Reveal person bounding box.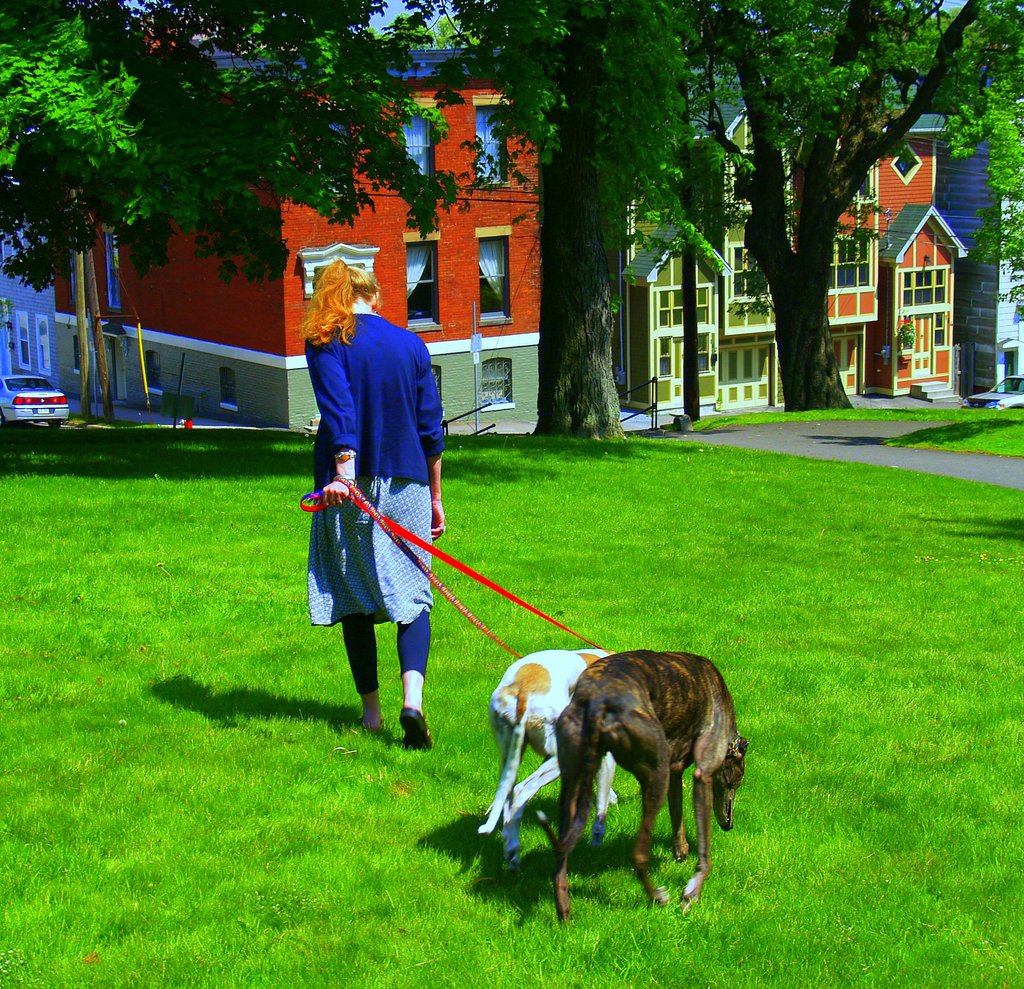
Revealed: bbox(303, 261, 448, 792).
